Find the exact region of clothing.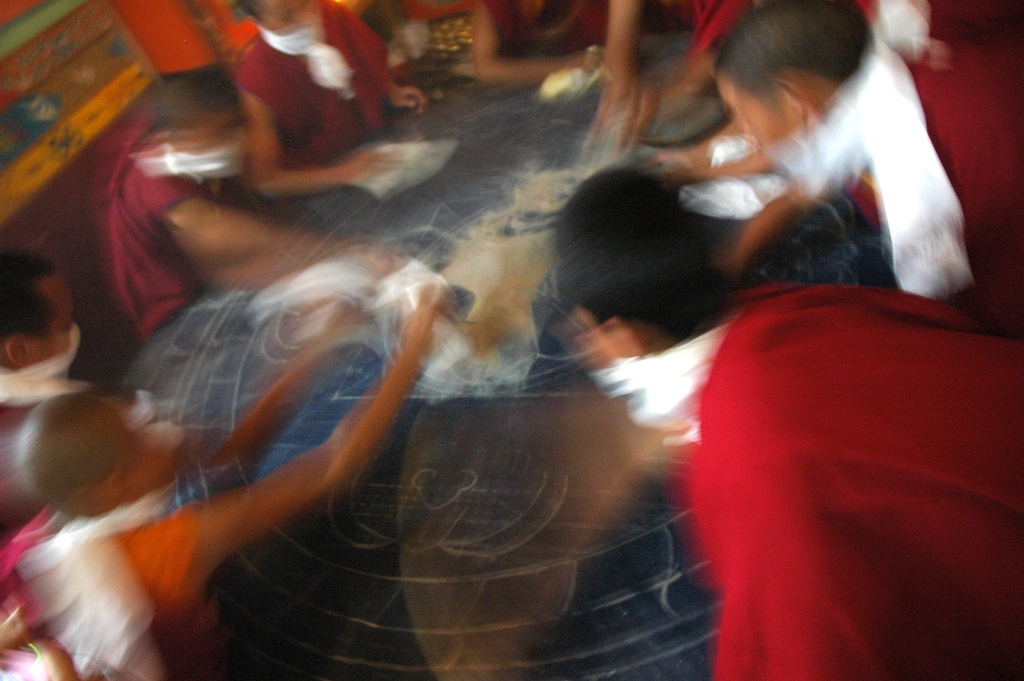
Exact region: (855,56,1023,320).
